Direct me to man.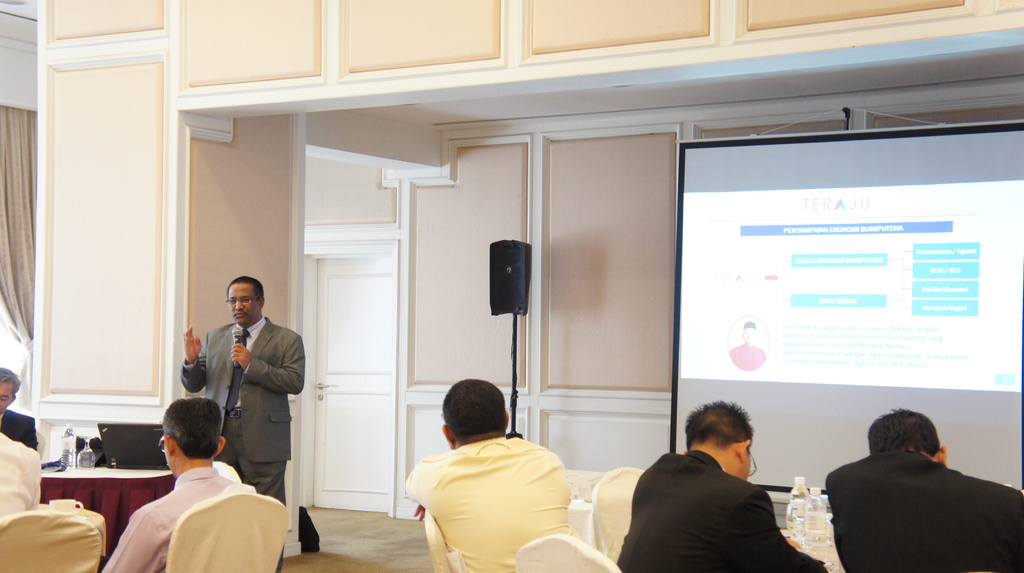
Direction: box=[97, 390, 257, 572].
